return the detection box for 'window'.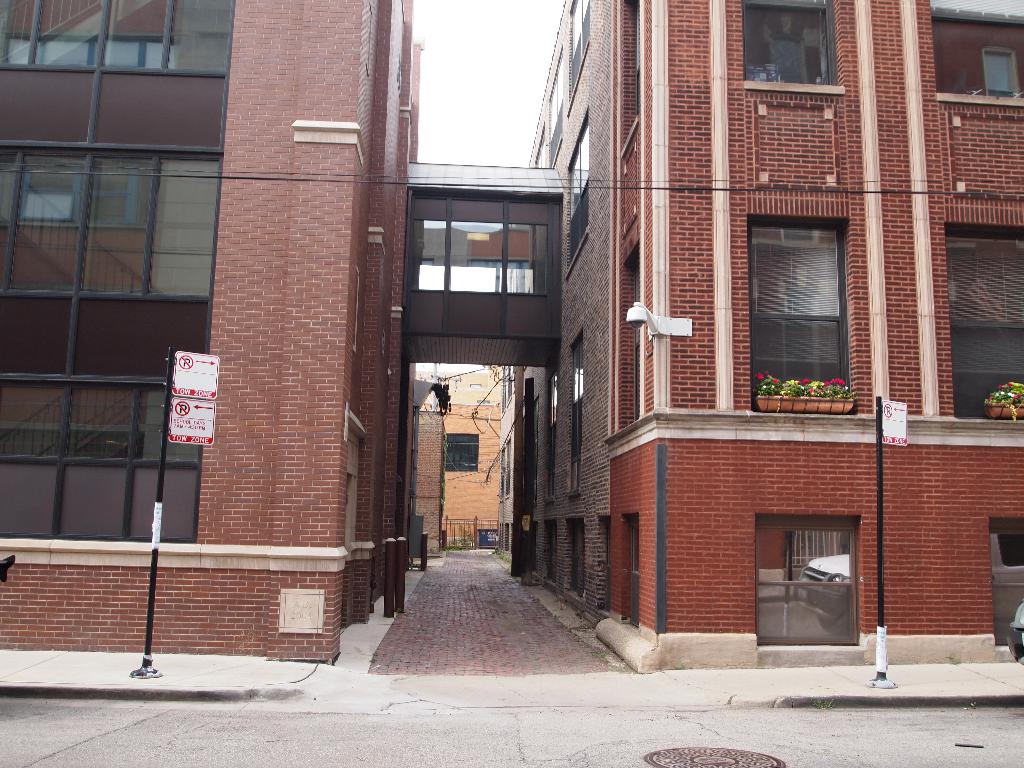
x1=924, y1=3, x2=1023, y2=102.
